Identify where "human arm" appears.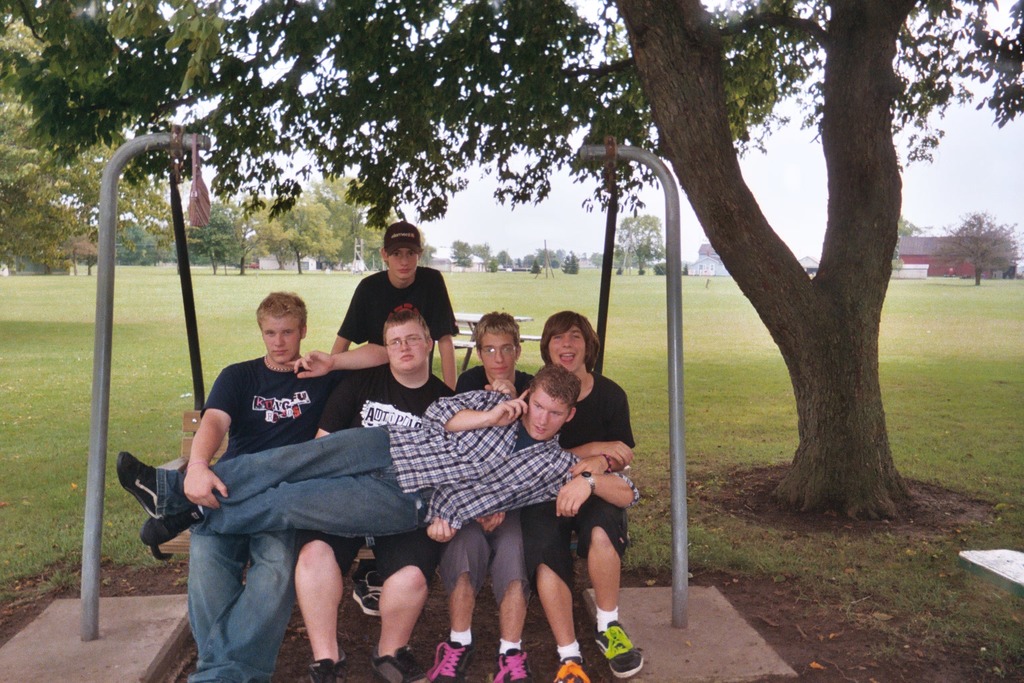
Appears at detection(424, 514, 459, 546).
